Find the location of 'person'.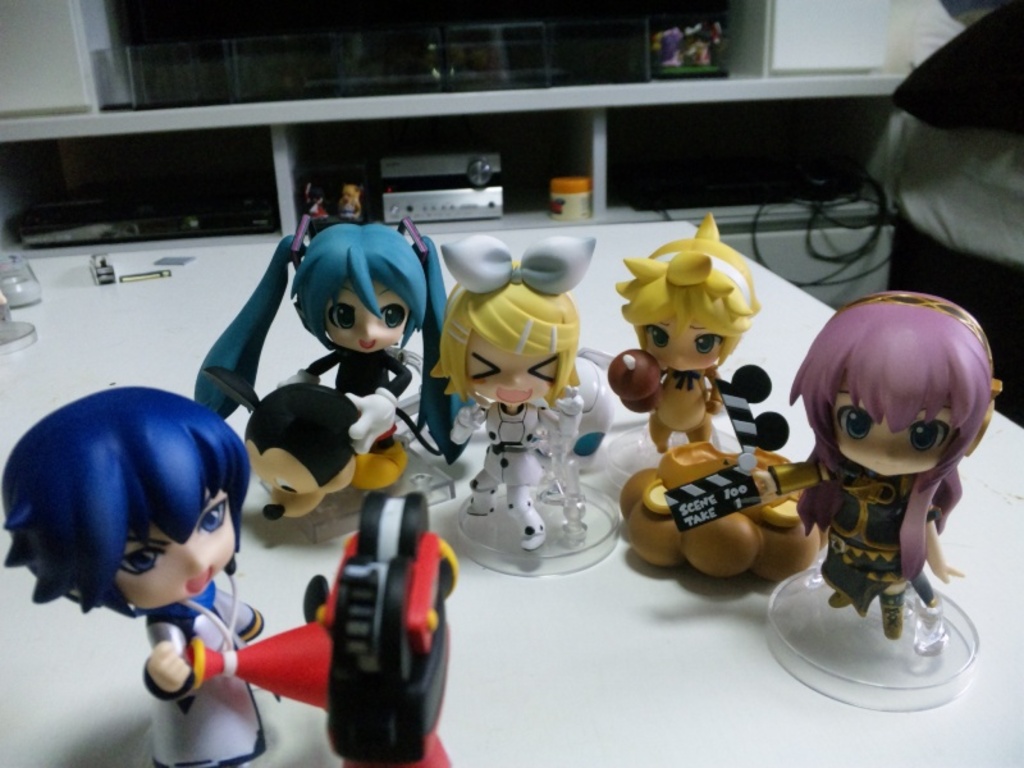
Location: locate(438, 233, 596, 543).
